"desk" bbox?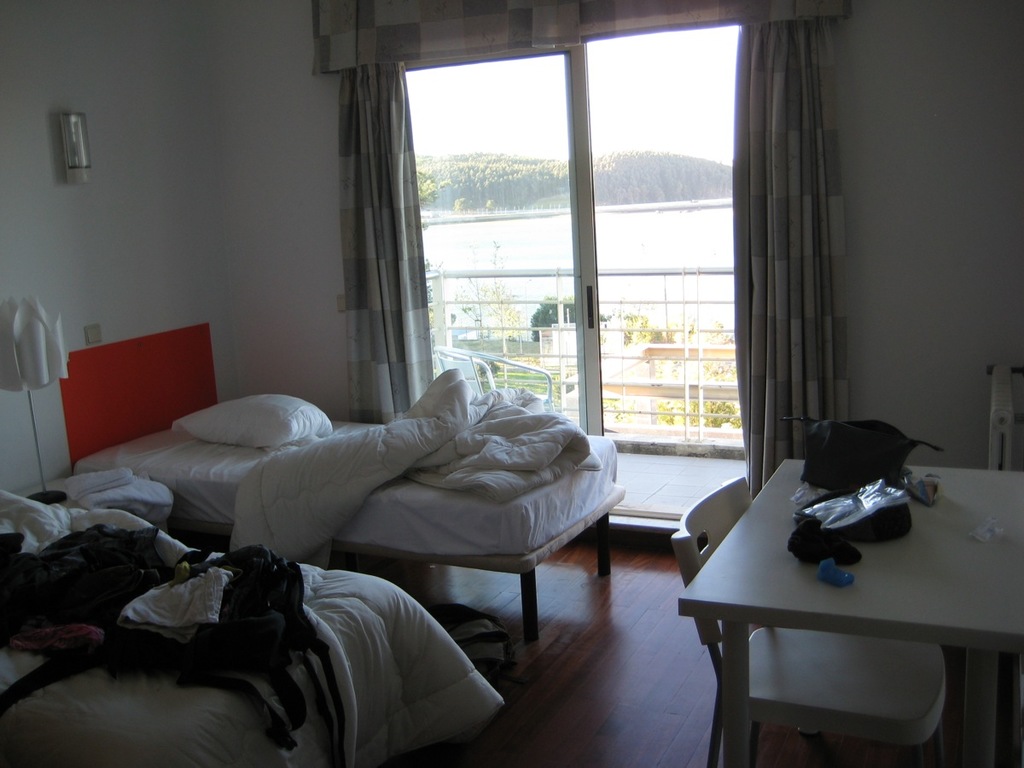
x1=702 y1=504 x2=1002 y2=767
